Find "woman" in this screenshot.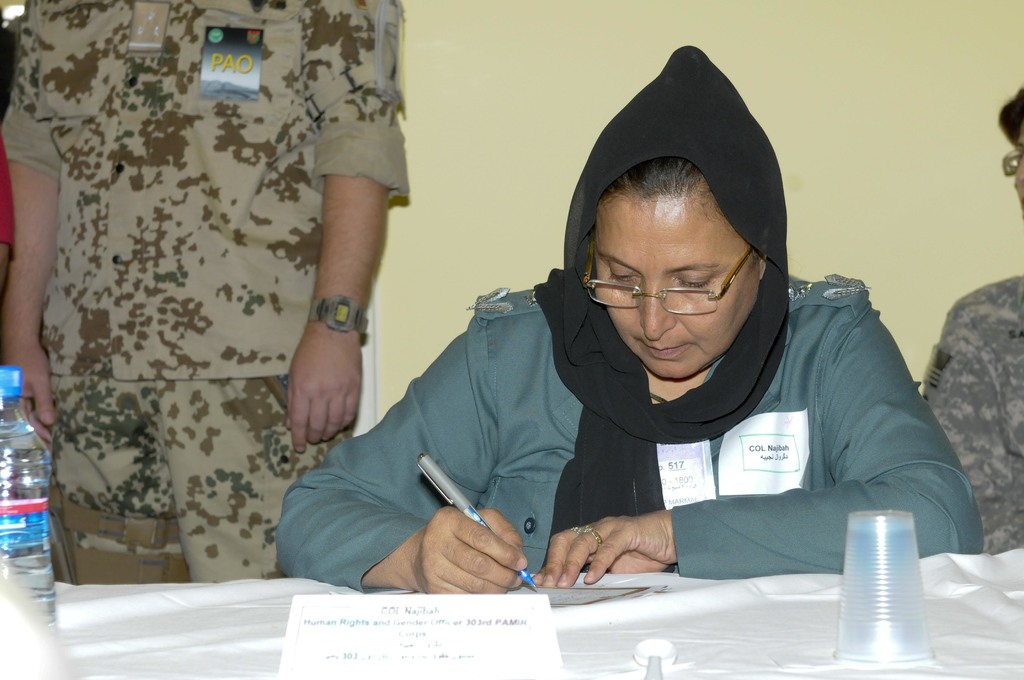
The bounding box for "woman" is {"left": 252, "top": 95, "right": 975, "bottom": 624}.
